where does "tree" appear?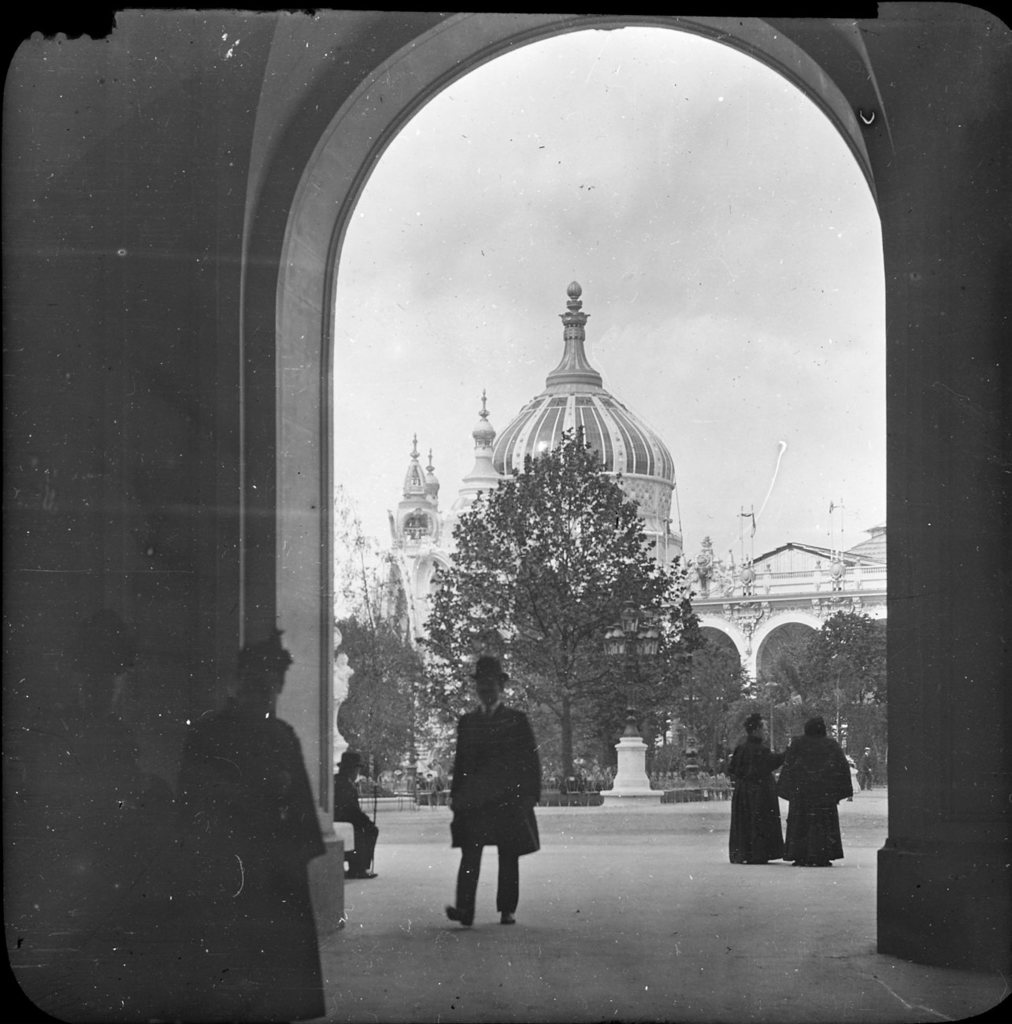
Appears at x1=428 y1=431 x2=681 y2=802.
